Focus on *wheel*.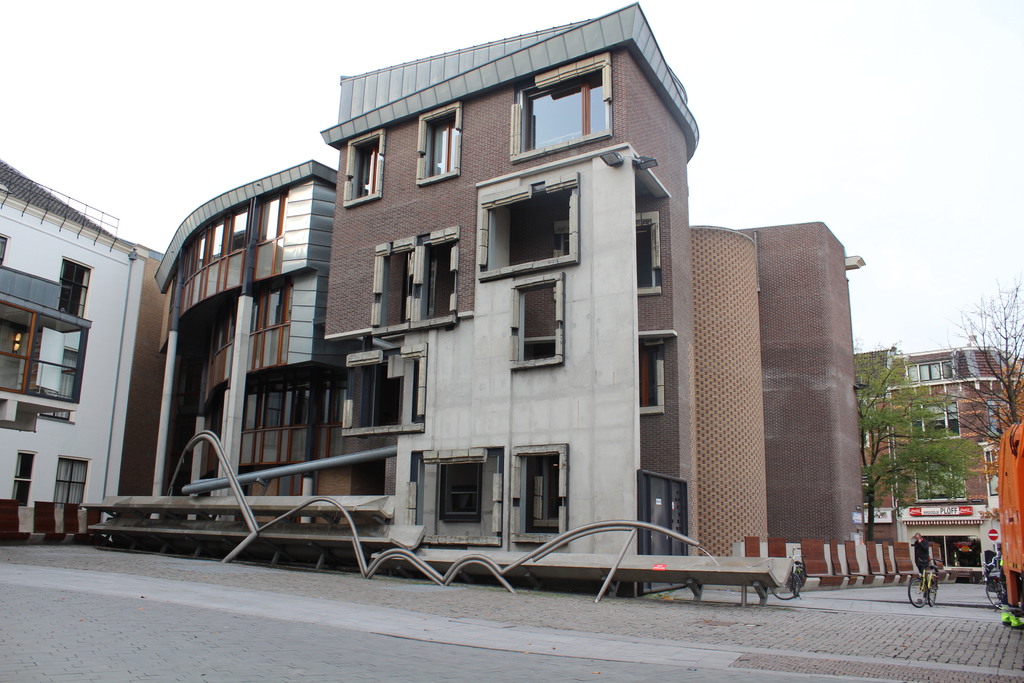
Focused at crop(769, 572, 802, 599).
